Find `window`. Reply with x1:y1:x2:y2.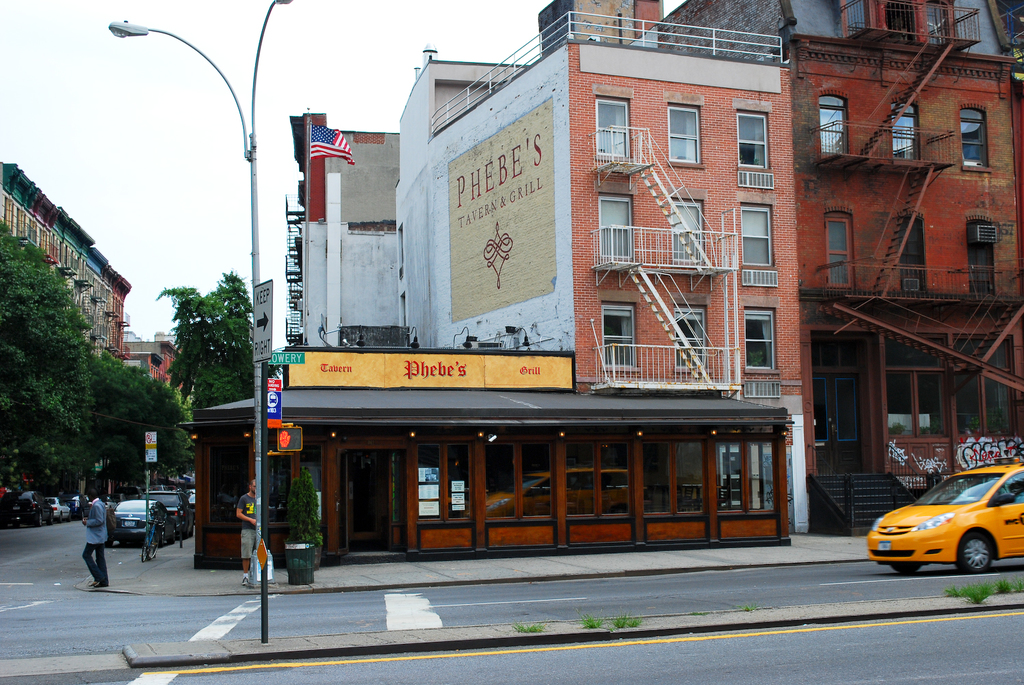
666:104:700:162.
